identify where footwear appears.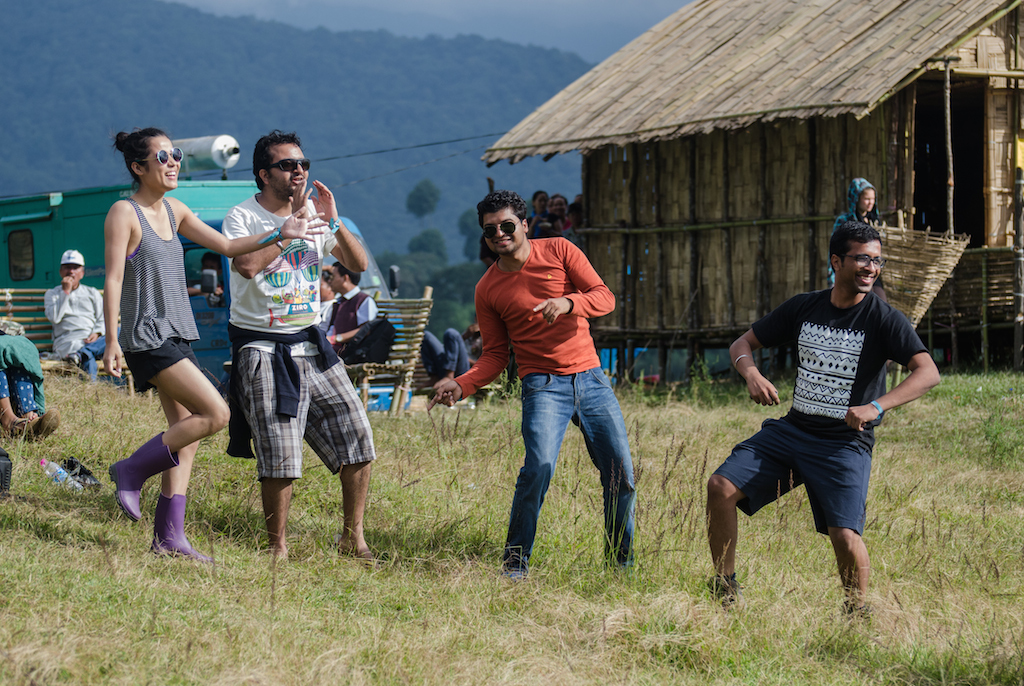
Appears at 845 605 872 625.
